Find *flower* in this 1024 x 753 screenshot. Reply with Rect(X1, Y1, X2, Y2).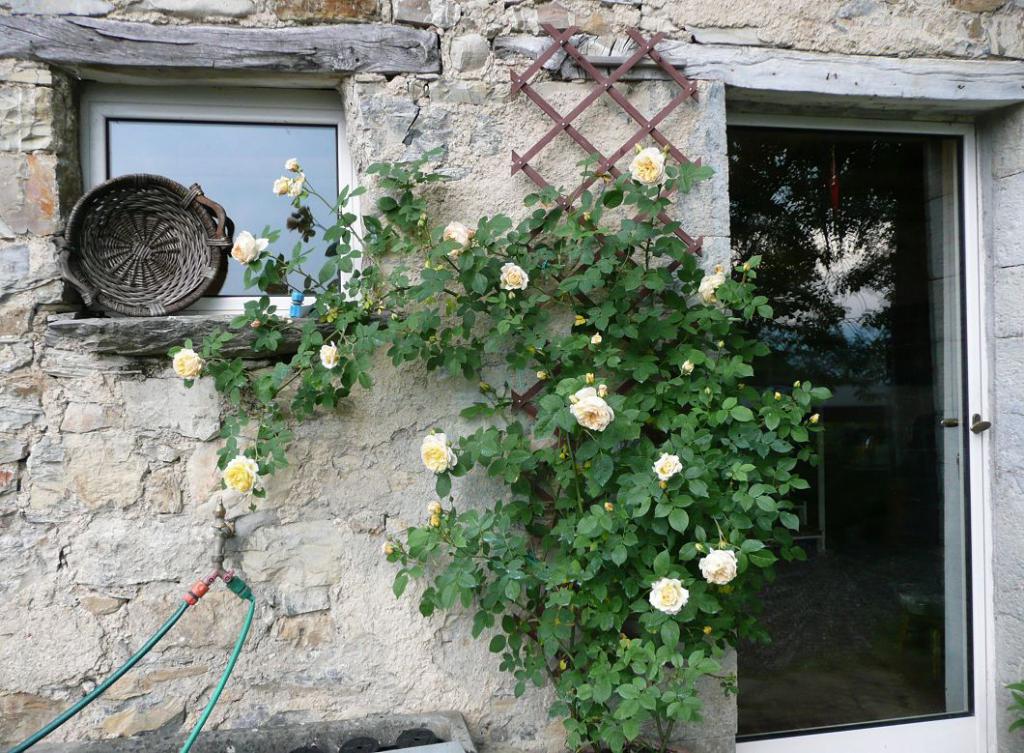
Rect(291, 175, 303, 194).
